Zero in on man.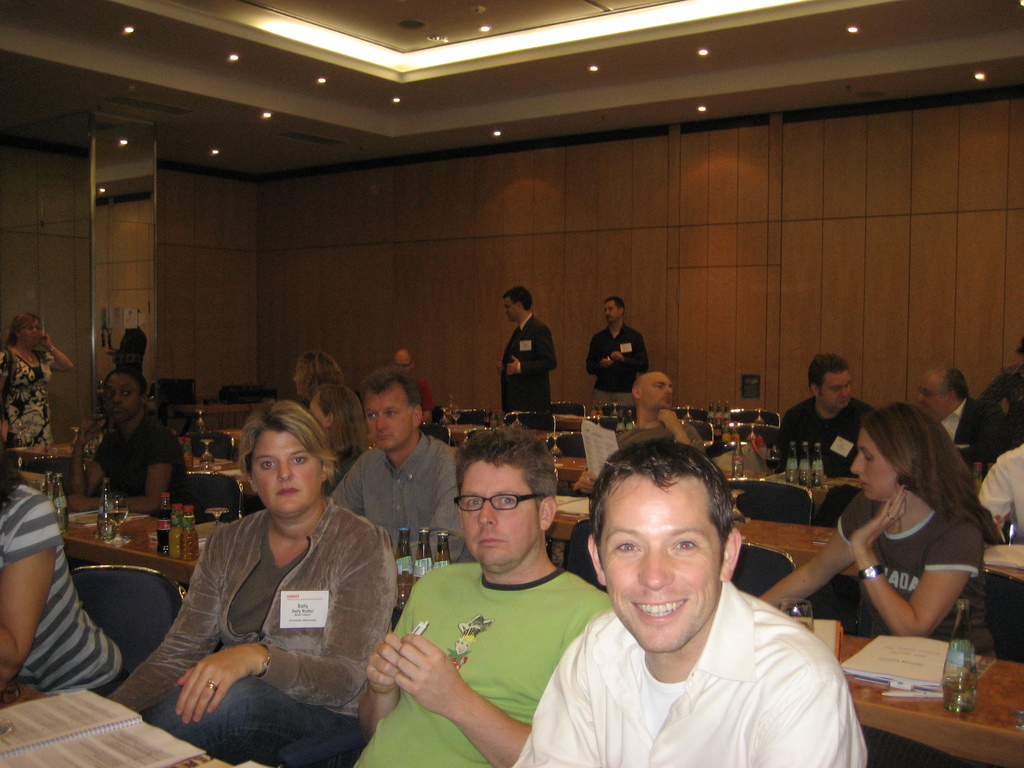
Zeroed in: <bbox>974, 446, 1023, 543</bbox>.
